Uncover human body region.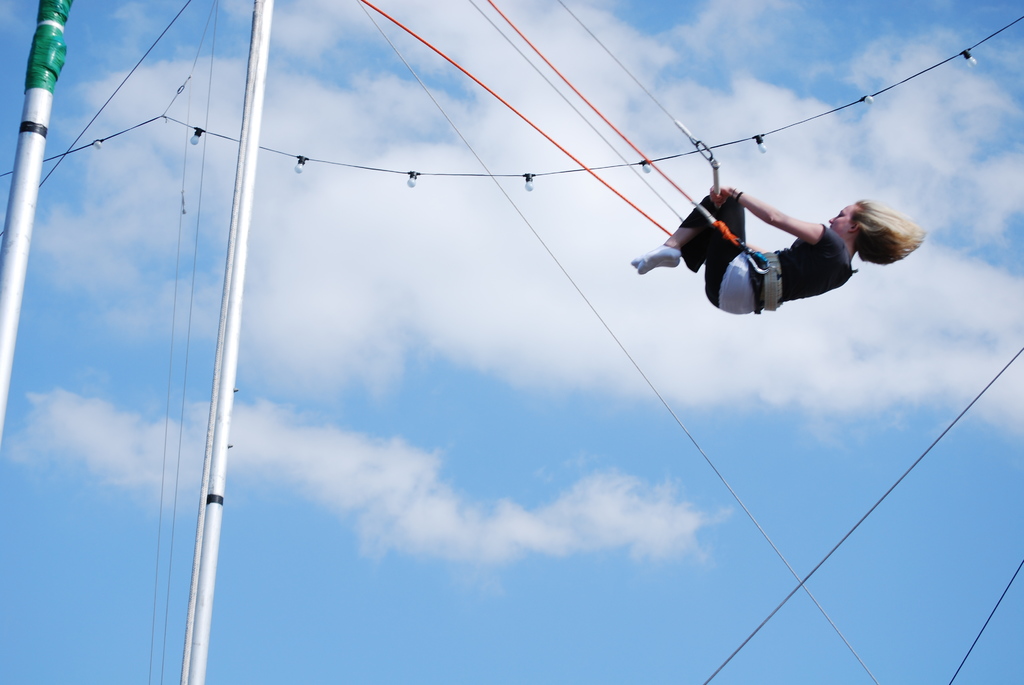
Uncovered: 632:183:927:316.
